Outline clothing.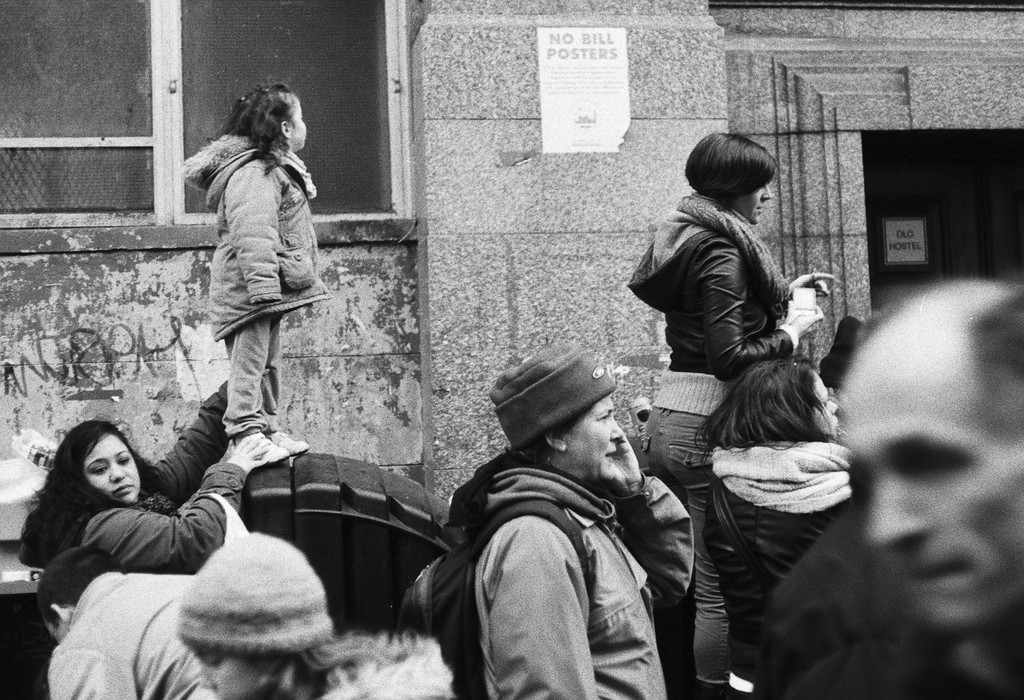
Outline: [x1=64, y1=374, x2=245, y2=574].
